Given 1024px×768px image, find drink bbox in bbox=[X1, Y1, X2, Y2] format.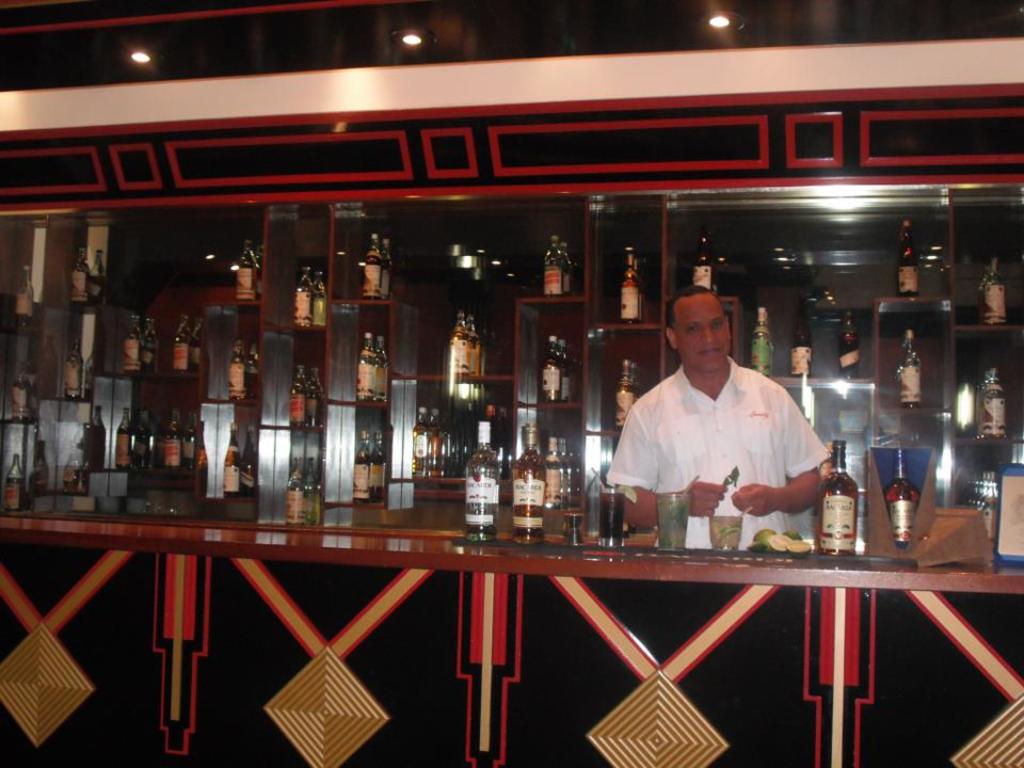
bbox=[295, 265, 317, 330].
